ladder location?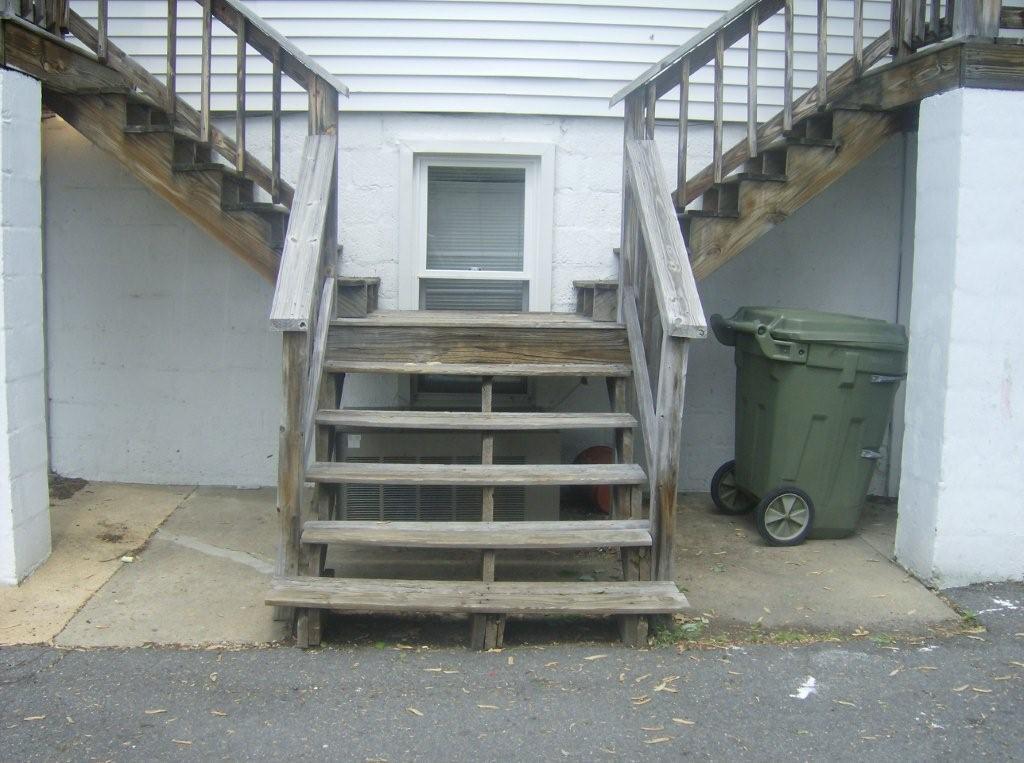
(left=1, top=0, right=1021, bottom=647)
